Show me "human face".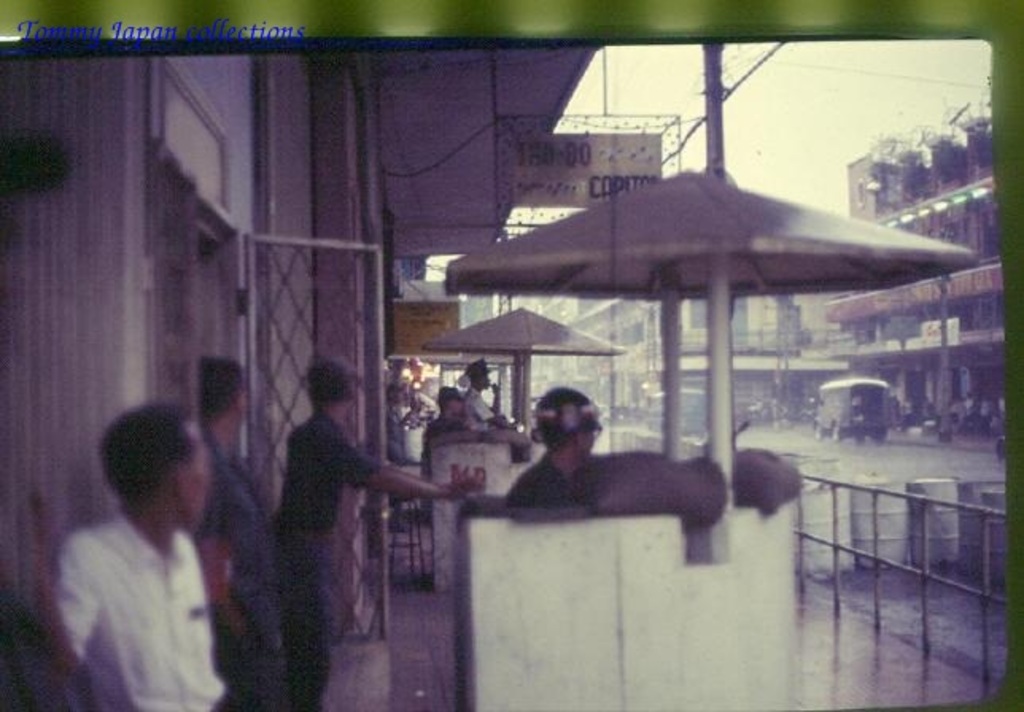
"human face" is here: select_region(577, 428, 601, 456).
